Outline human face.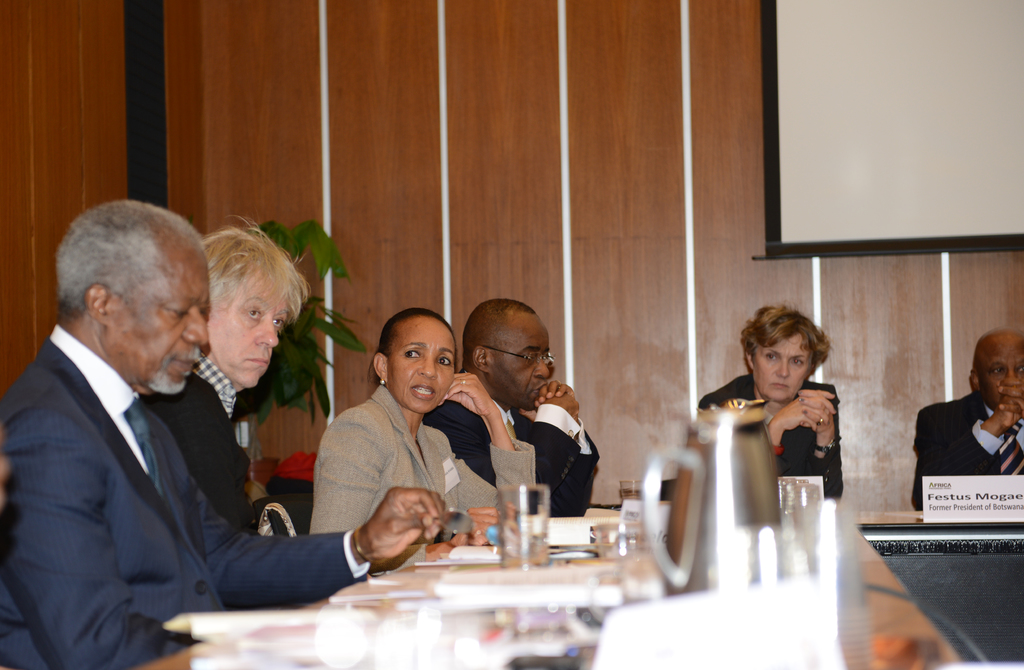
Outline: (206, 272, 279, 387).
